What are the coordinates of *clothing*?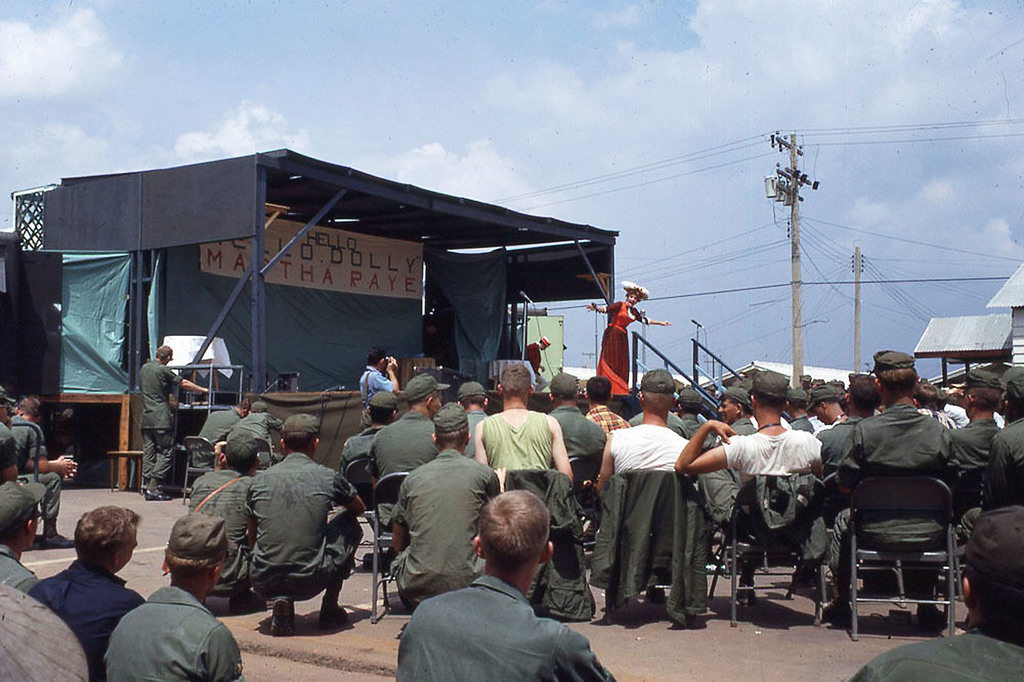
(248,444,364,624).
